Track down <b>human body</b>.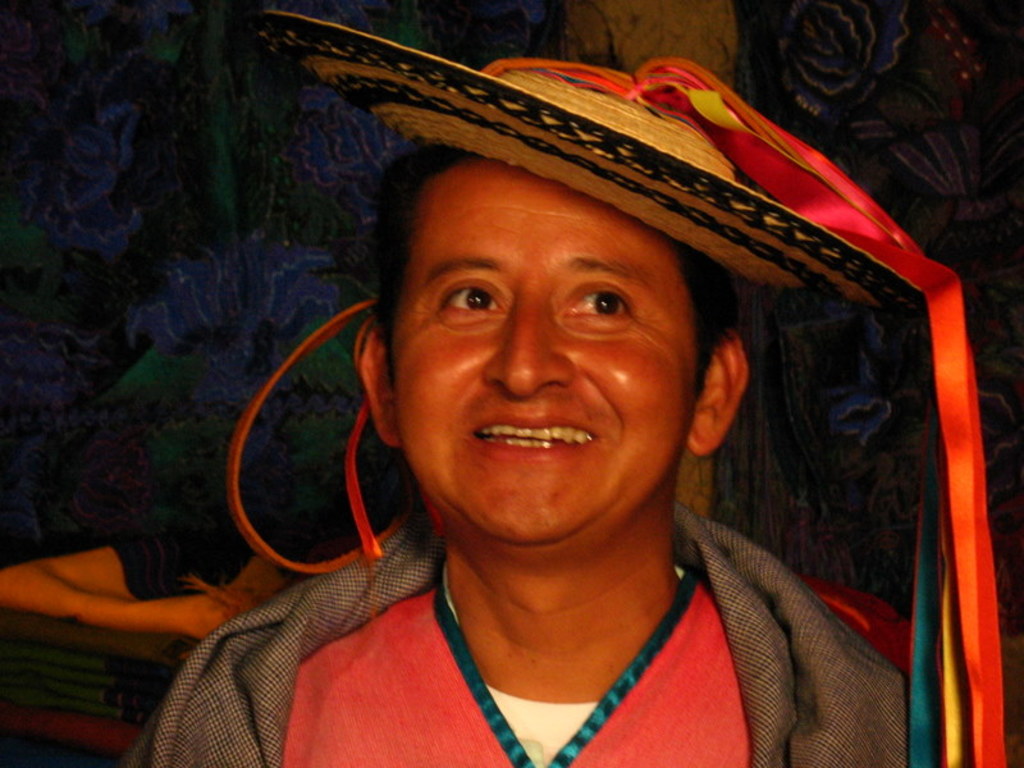
Tracked to [140,132,902,767].
